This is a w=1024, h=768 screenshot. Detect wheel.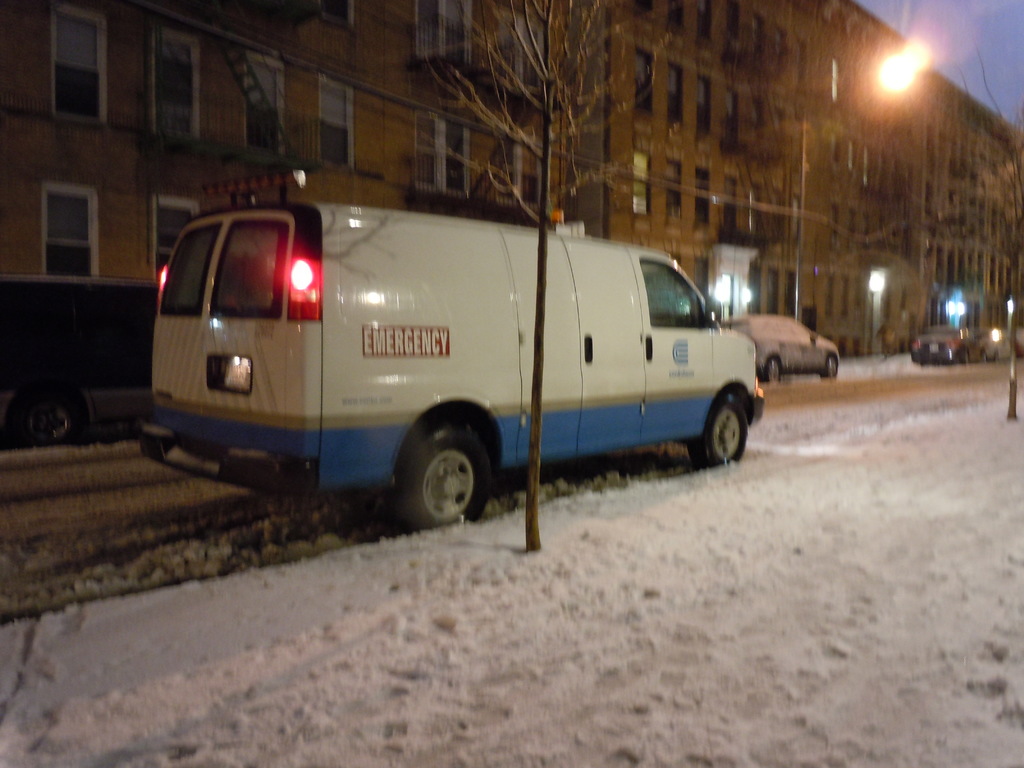
(385,424,490,526).
